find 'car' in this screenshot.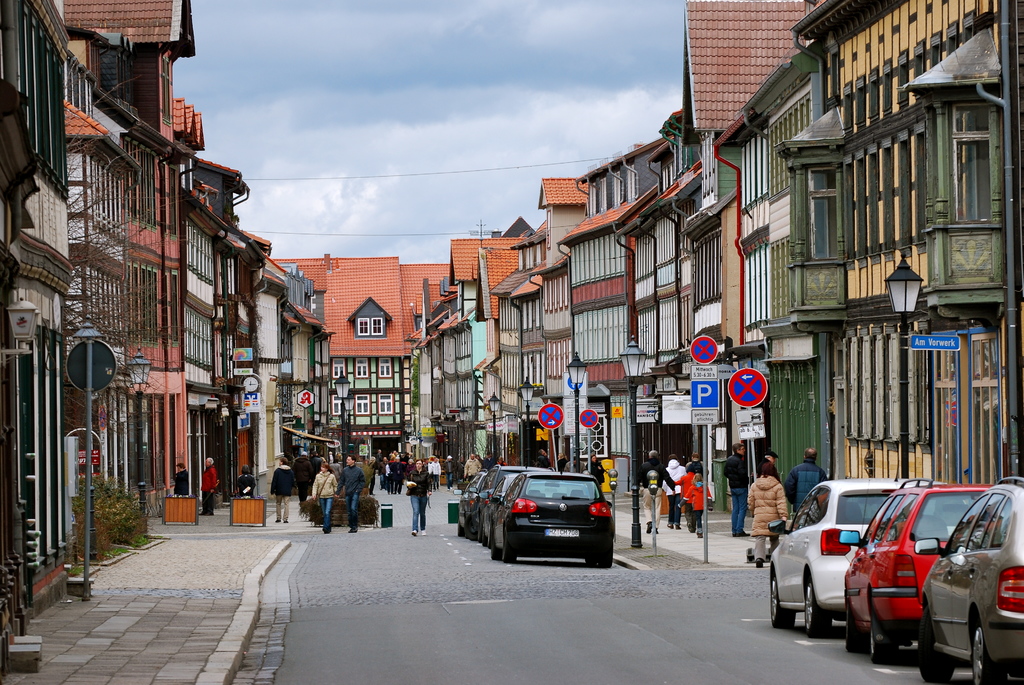
The bounding box for 'car' is <region>455, 469, 486, 541</region>.
